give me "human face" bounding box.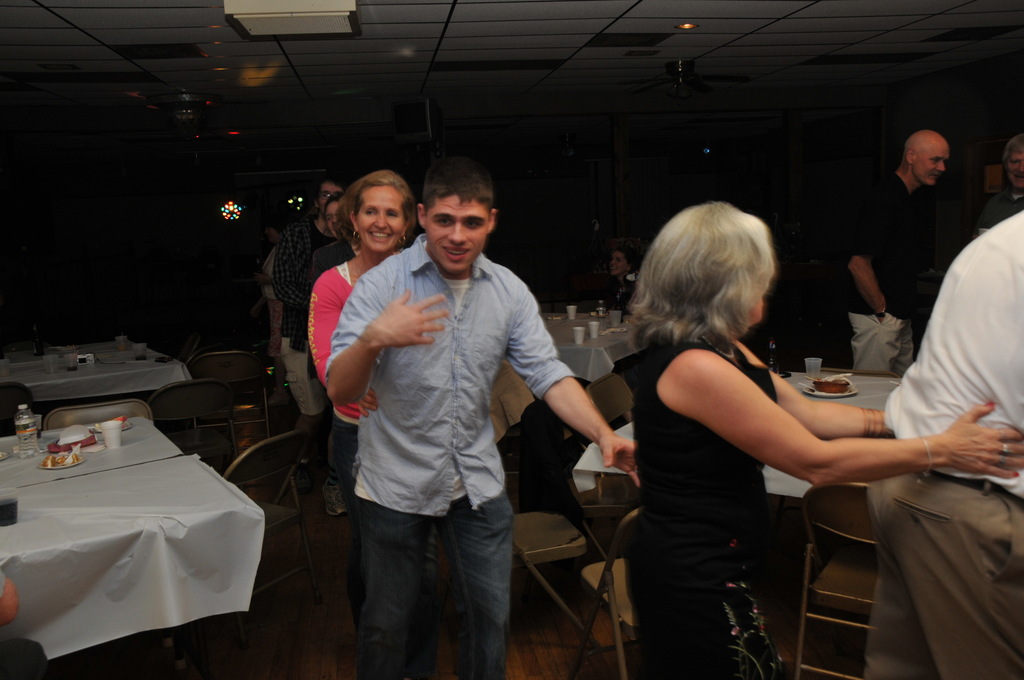
915:141:951:188.
